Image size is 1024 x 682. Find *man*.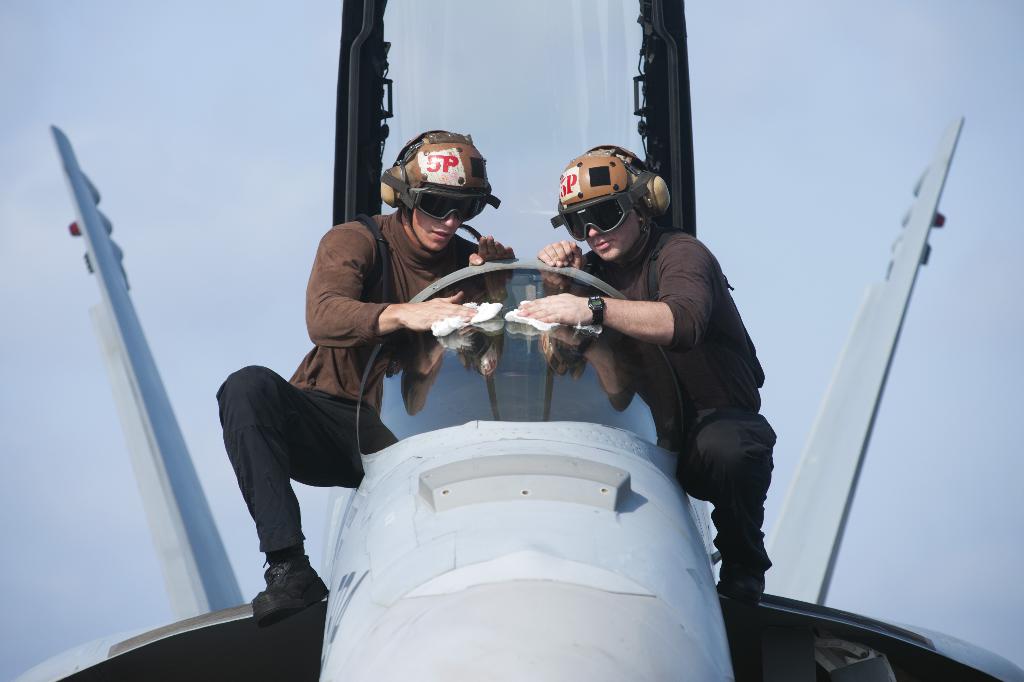
detection(529, 159, 782, 548).
